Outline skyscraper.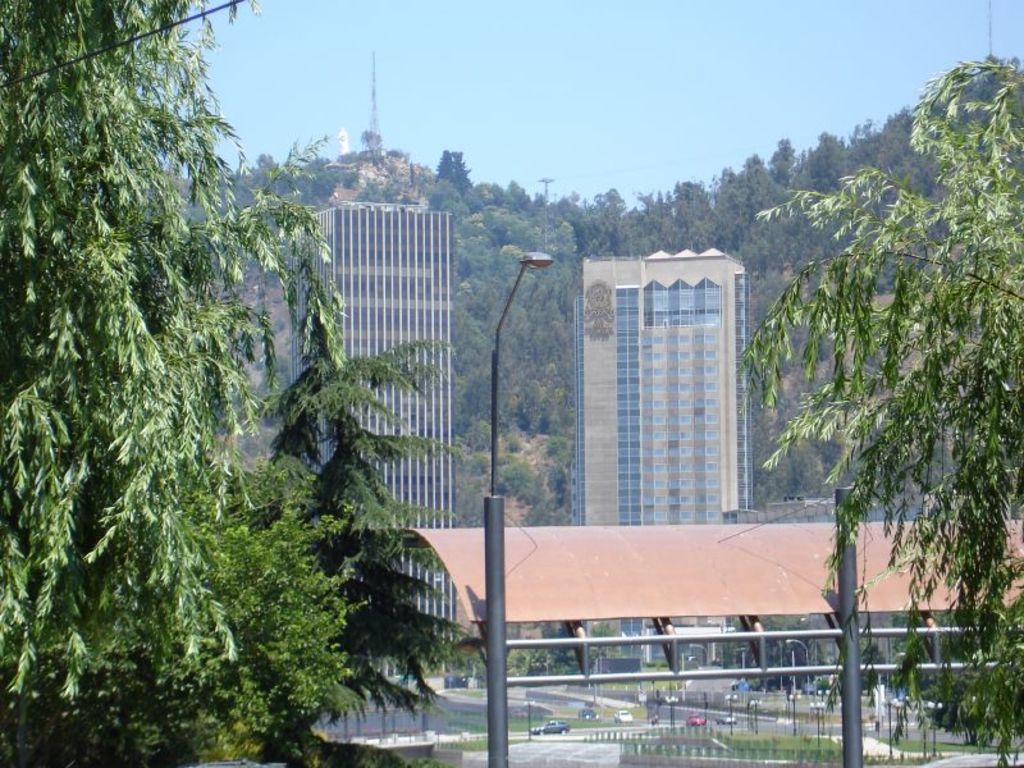
Outline: left=282, top=201, right=452, bottom=684.
